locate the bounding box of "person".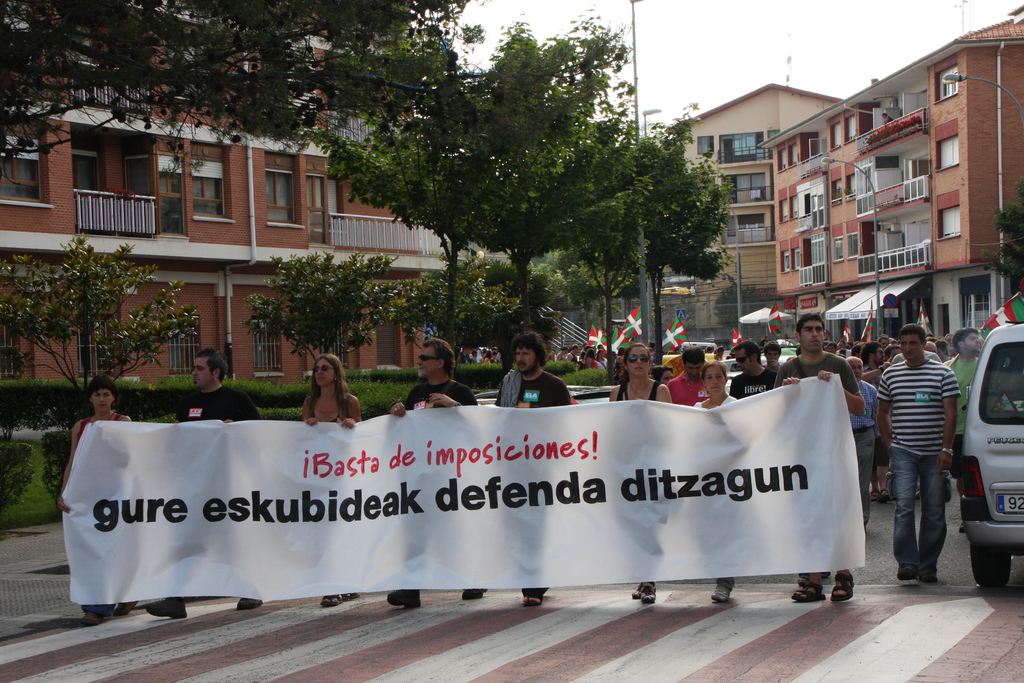
Bounding box: (left=384, top=333, right=474, bottom=614).
